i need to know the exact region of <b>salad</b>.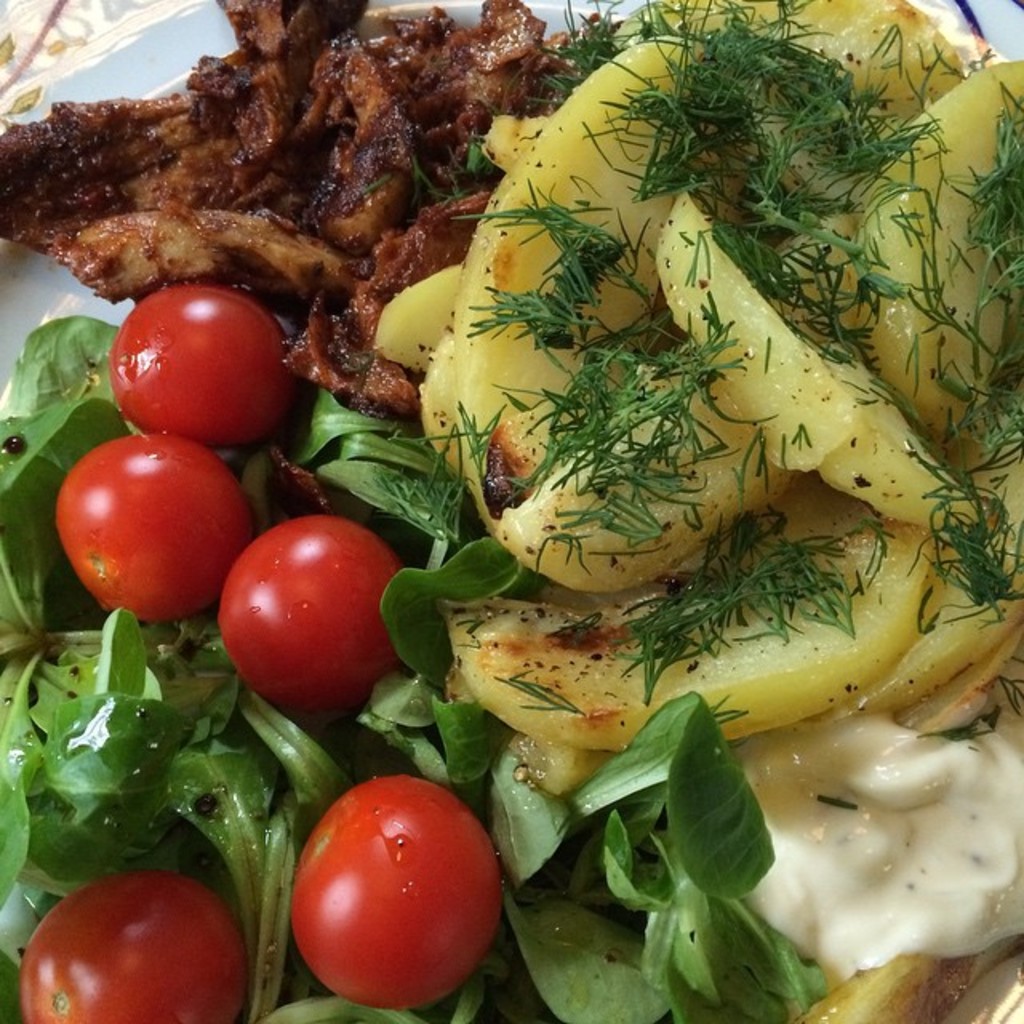
Region: (0,0,1013,1022).
